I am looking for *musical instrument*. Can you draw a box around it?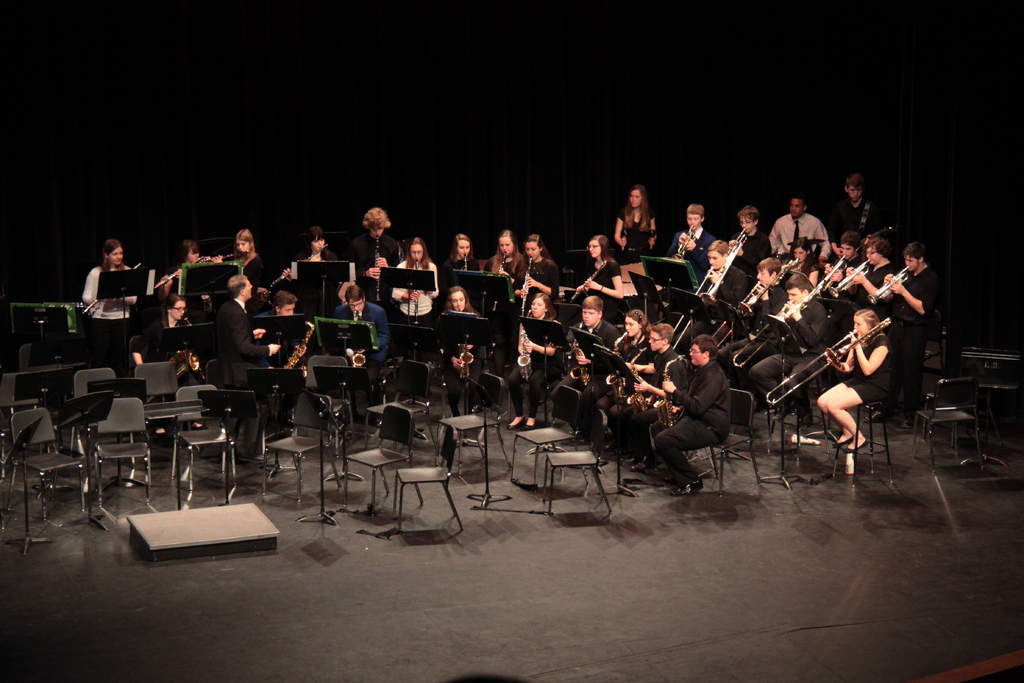
Sure, the bounding box is [x1=725, y1=223, x2=754, y2=267].
